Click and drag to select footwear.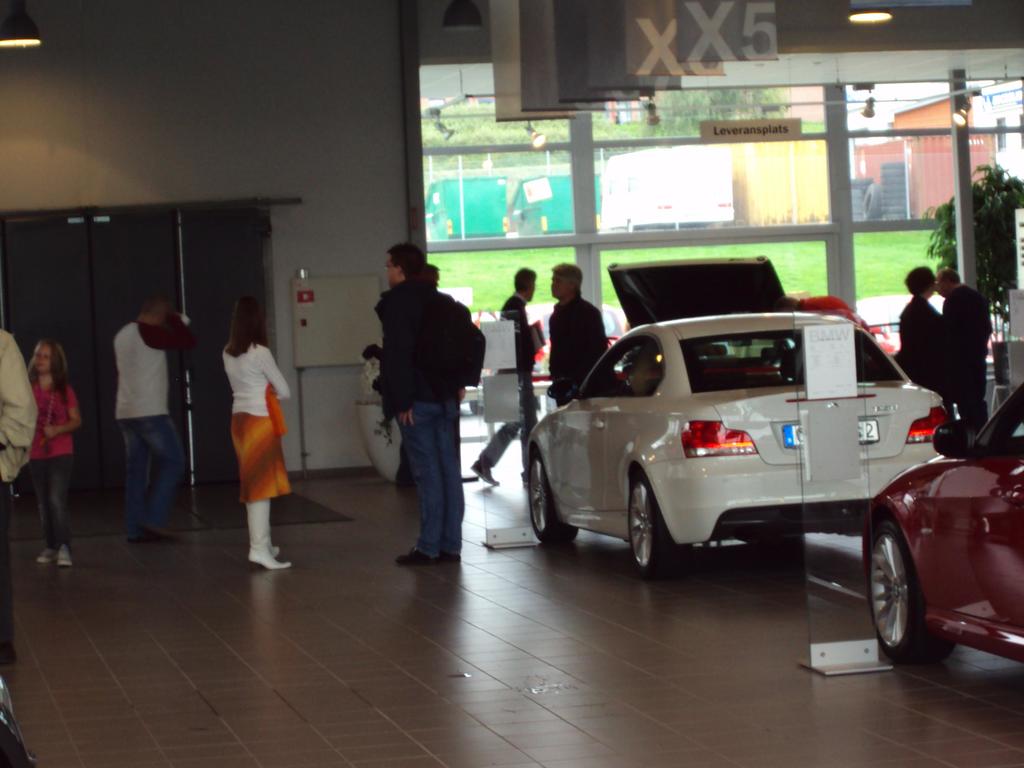
Selection: detection(473, 458, 498, 484).
